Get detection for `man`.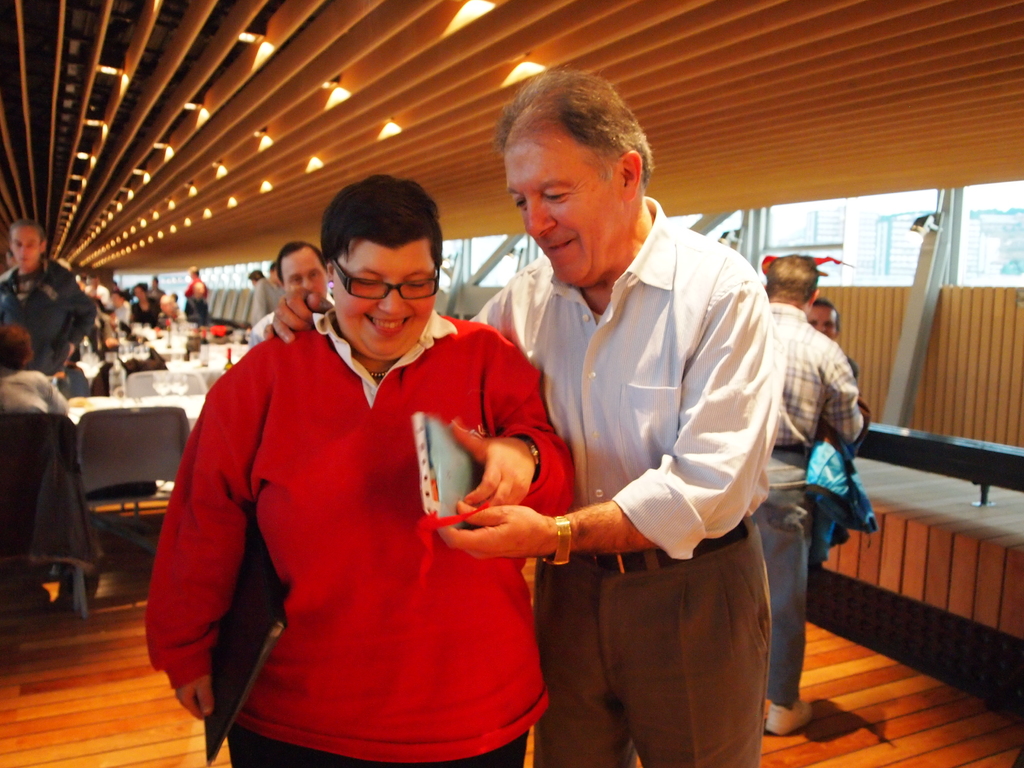
Detection: BBox(264, 69, 786, 767).
